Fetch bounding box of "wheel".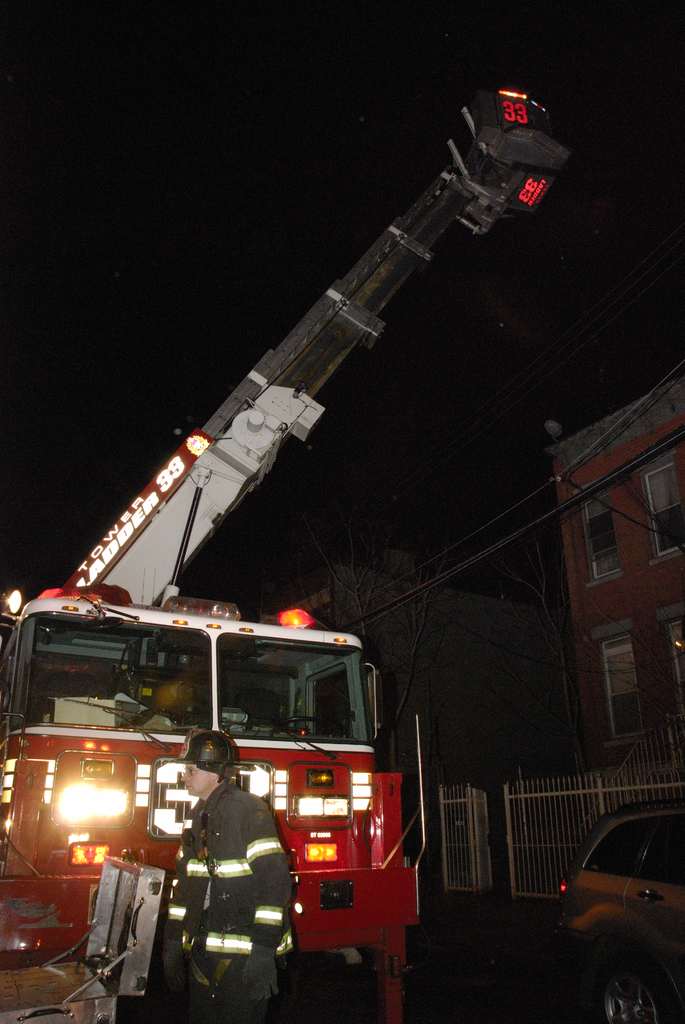
Bbox: 269,712,352,735.
